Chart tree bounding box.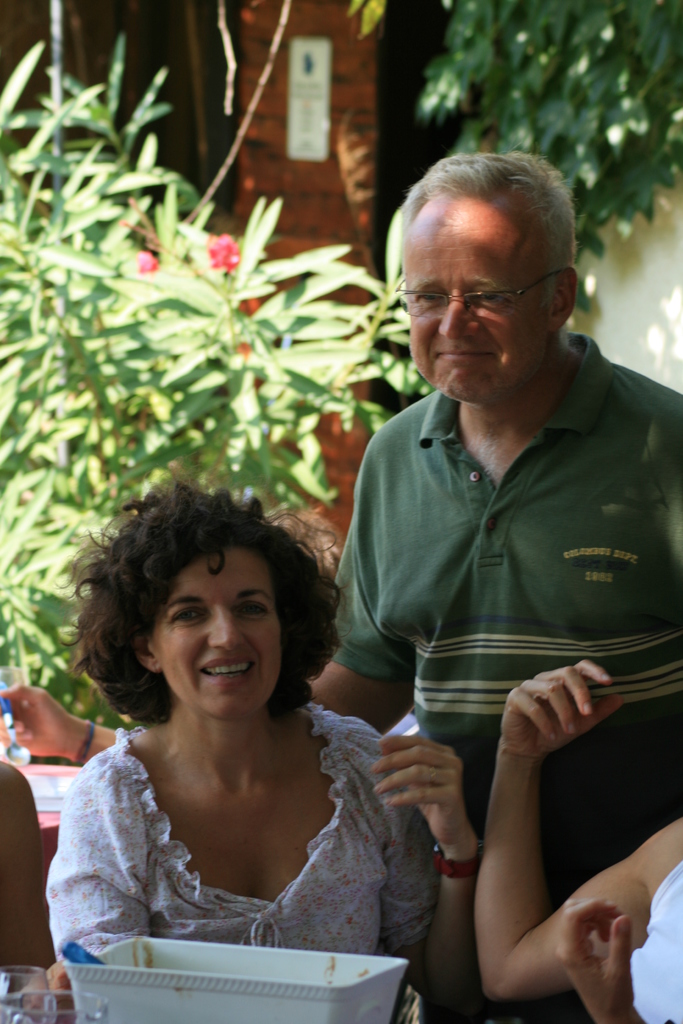
Charted: x1=0, y1=33, x2=419, y2=718.
